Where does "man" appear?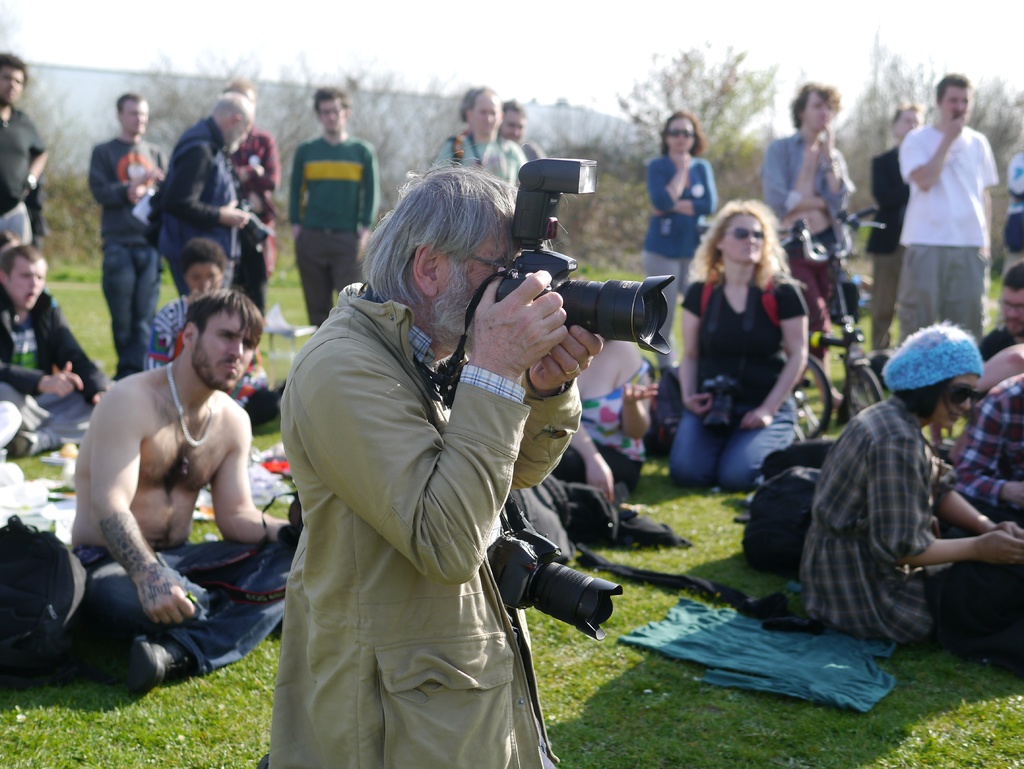
Appears at bbox(899, 75, 999, 339).
